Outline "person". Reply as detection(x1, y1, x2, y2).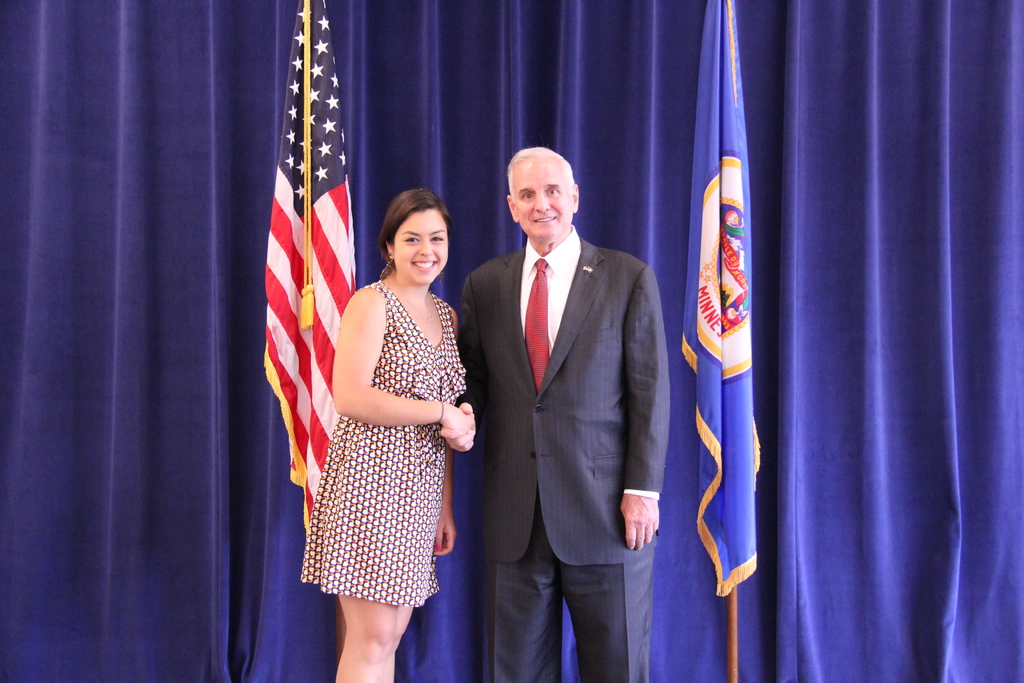
detection(447, 142, 669, 682).
